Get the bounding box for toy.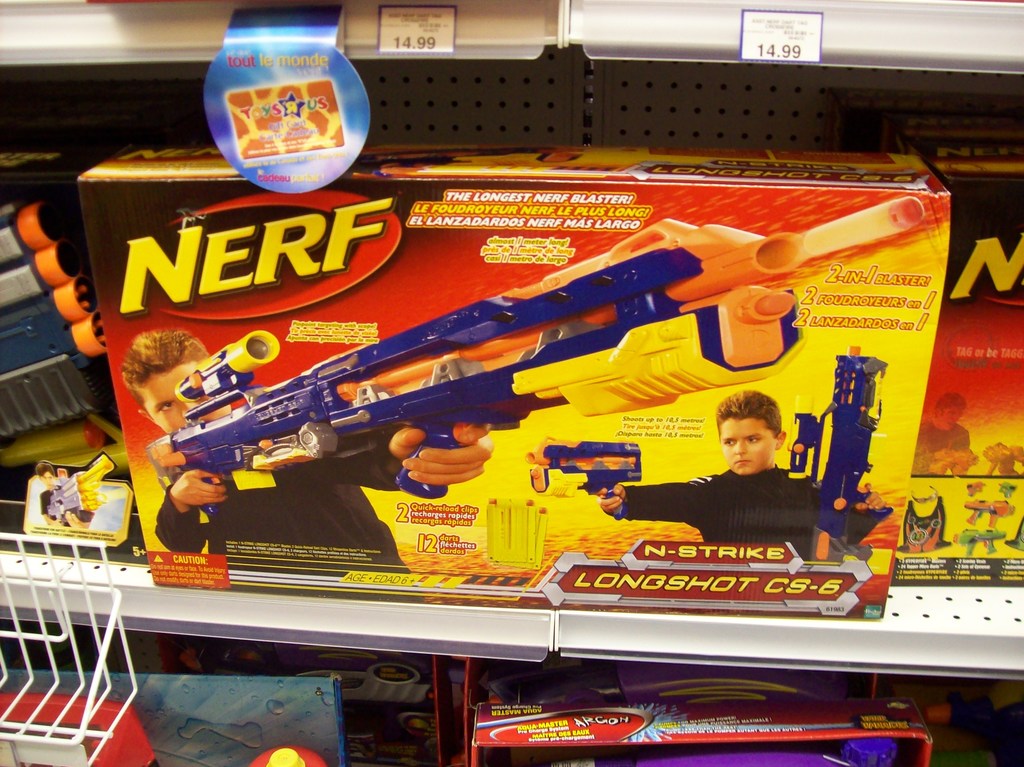
<bbox>894, 492, 950, 558</bbox>.
